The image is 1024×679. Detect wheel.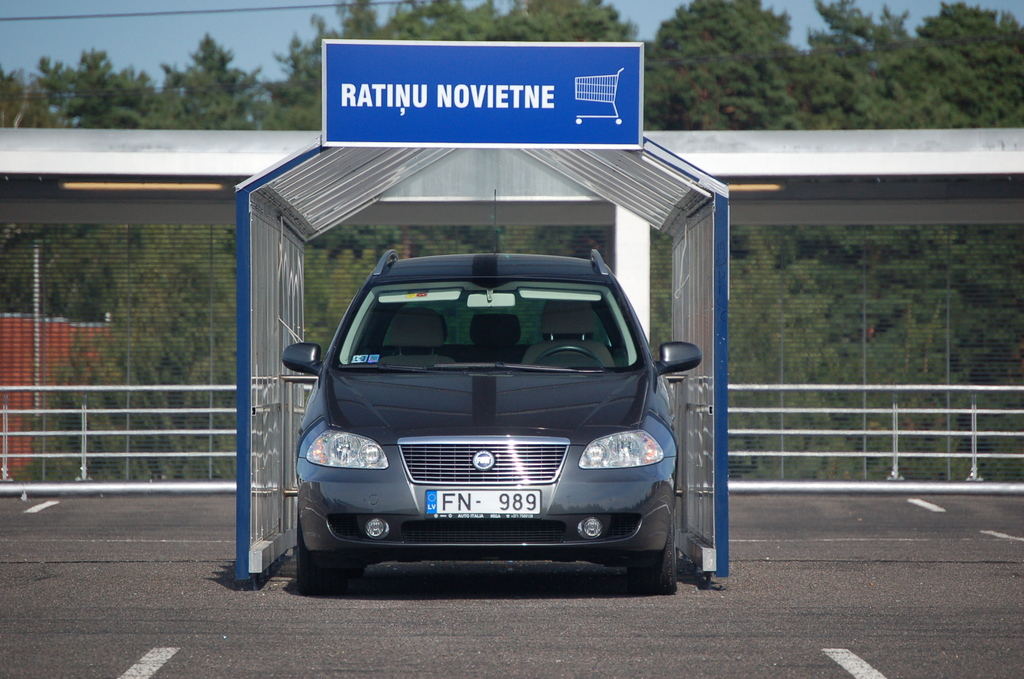
Detection: bbox=(534, 348, 601, 368).
